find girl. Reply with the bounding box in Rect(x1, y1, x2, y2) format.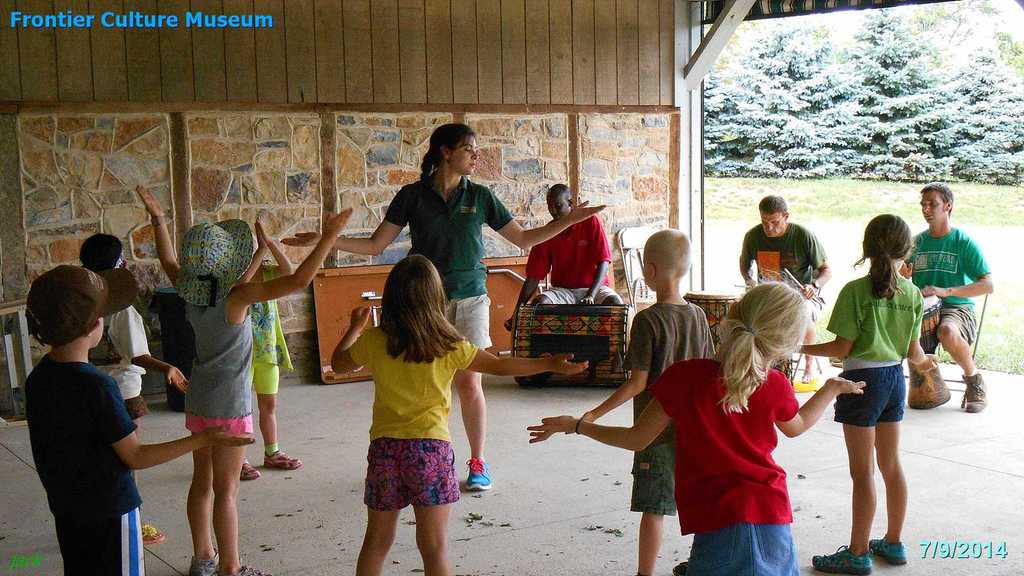
Rect(134, 184, 353, 574).
